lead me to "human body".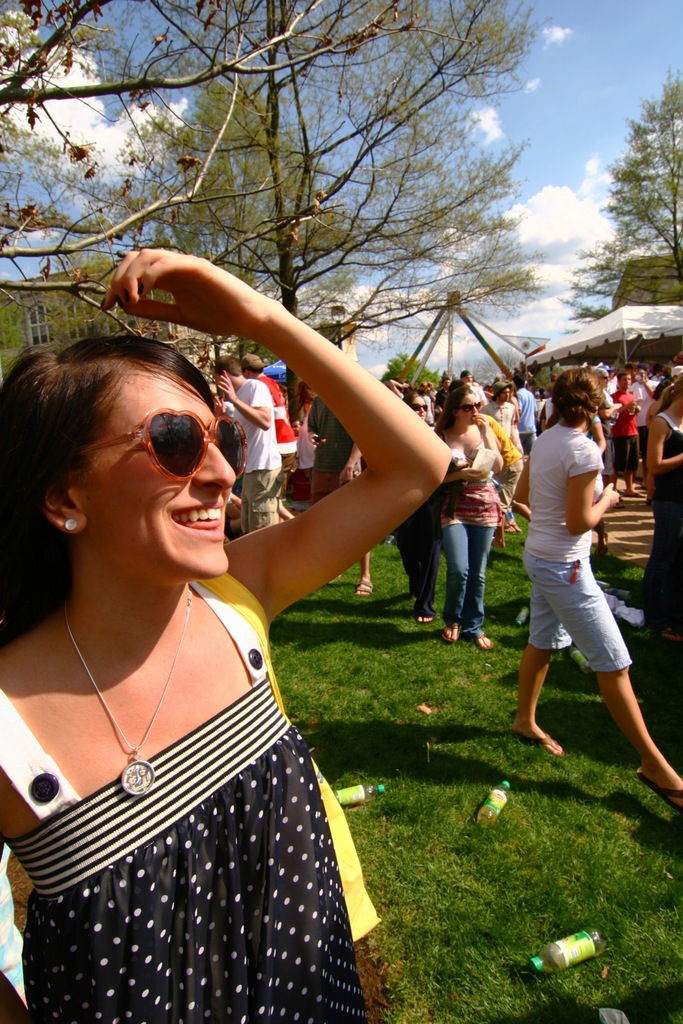
Lead to bbox=[217, 379, 286, 529].
